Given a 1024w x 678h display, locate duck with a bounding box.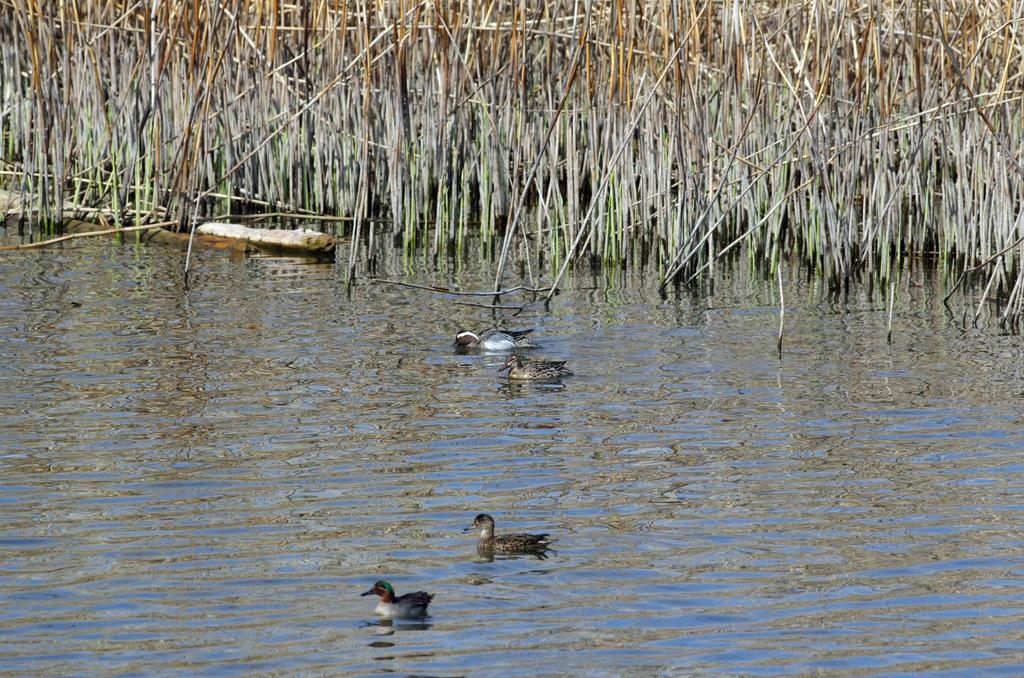
Located: [461,512,552,558].
